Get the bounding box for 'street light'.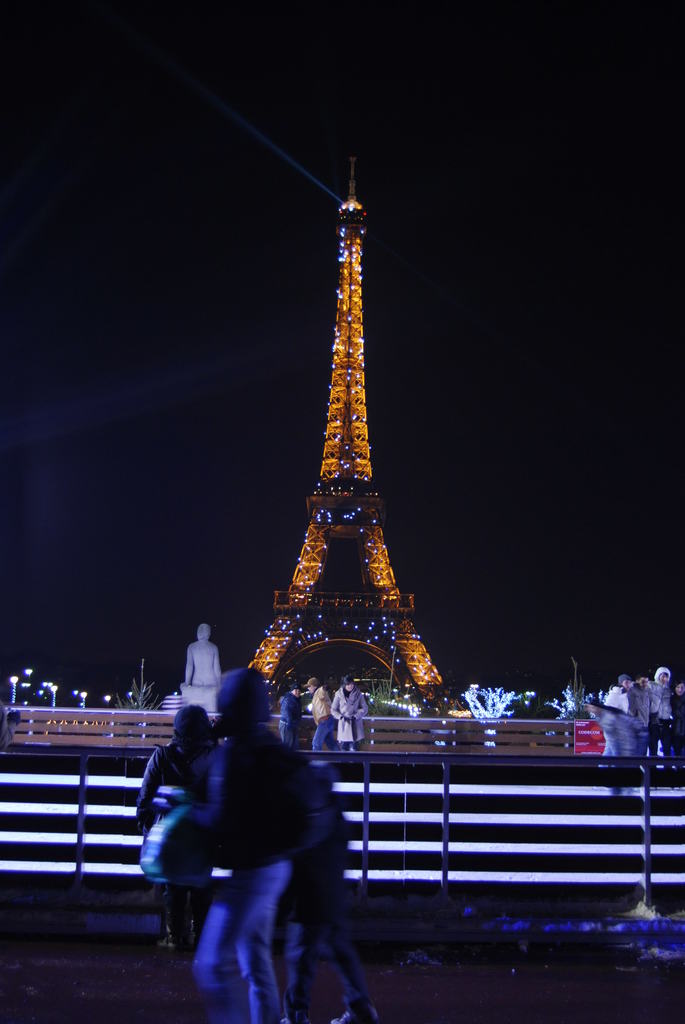
{"x1": 49, "y1": 684, "x2": 59, "y2": 710}.
